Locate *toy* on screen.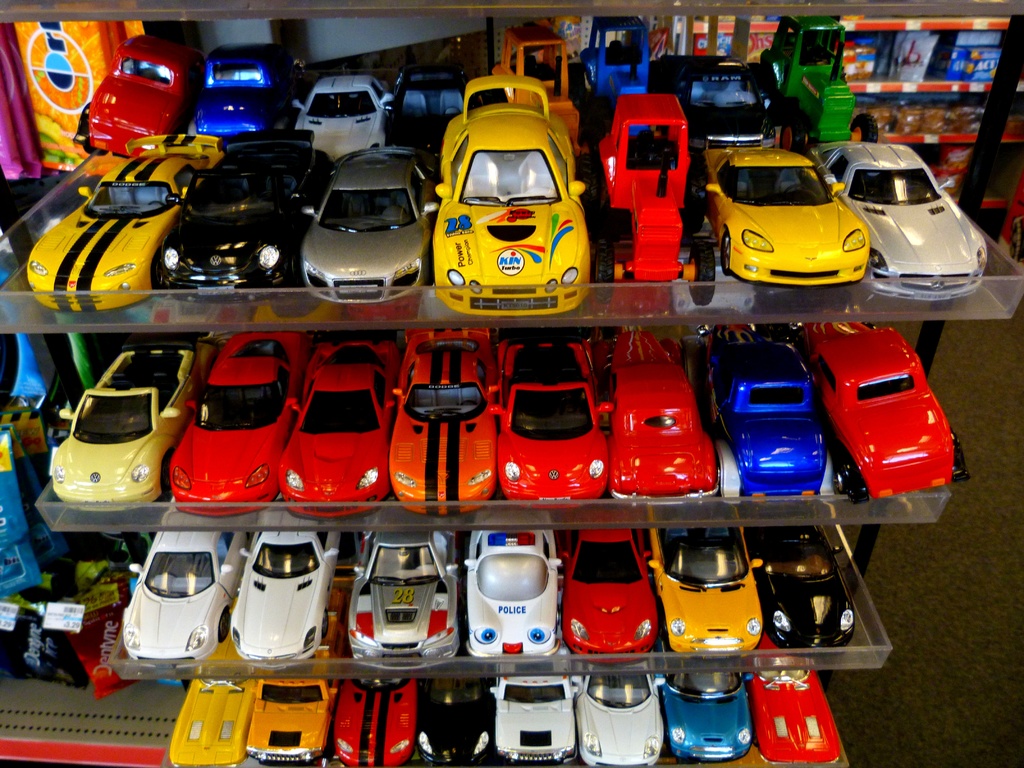
On screen at 382,324,506,523.
